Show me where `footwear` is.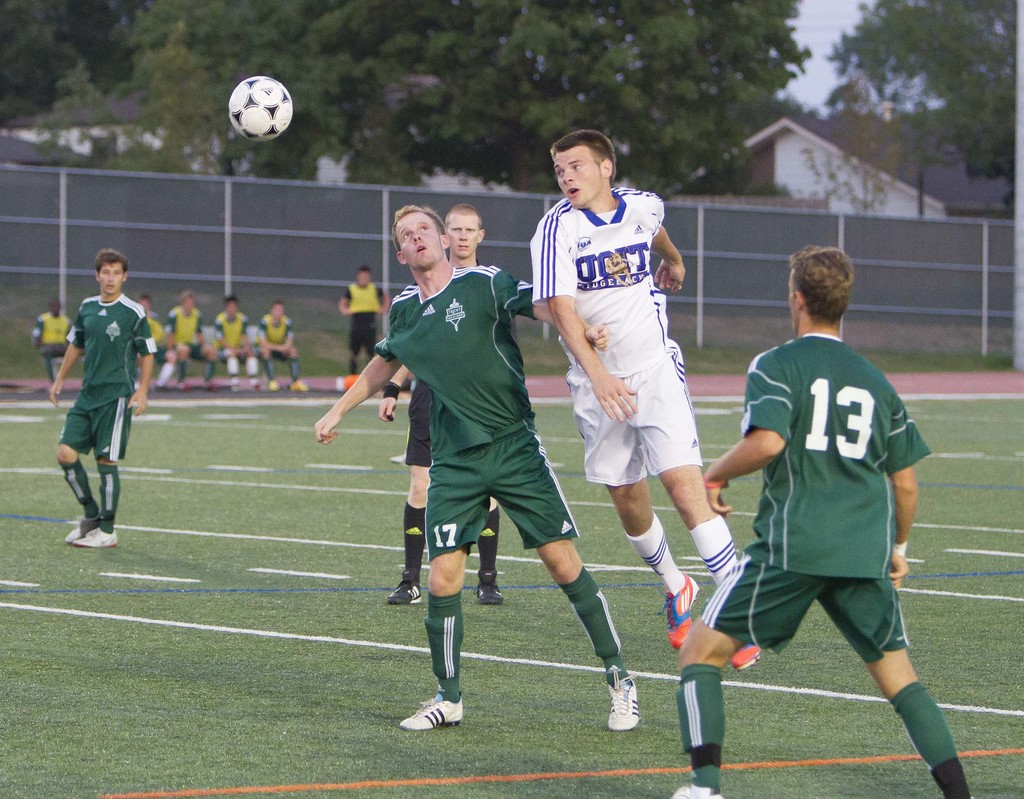
`footwear` is at 63,516,100,546.
